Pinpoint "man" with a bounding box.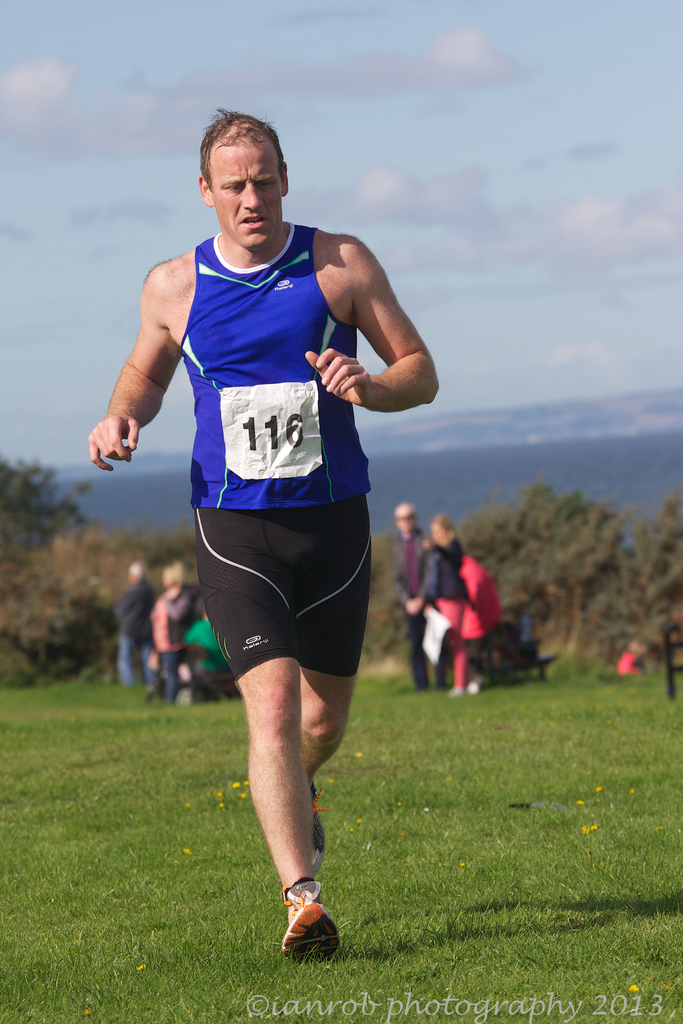
(left=119, top=559, right=156, bottom=694).
